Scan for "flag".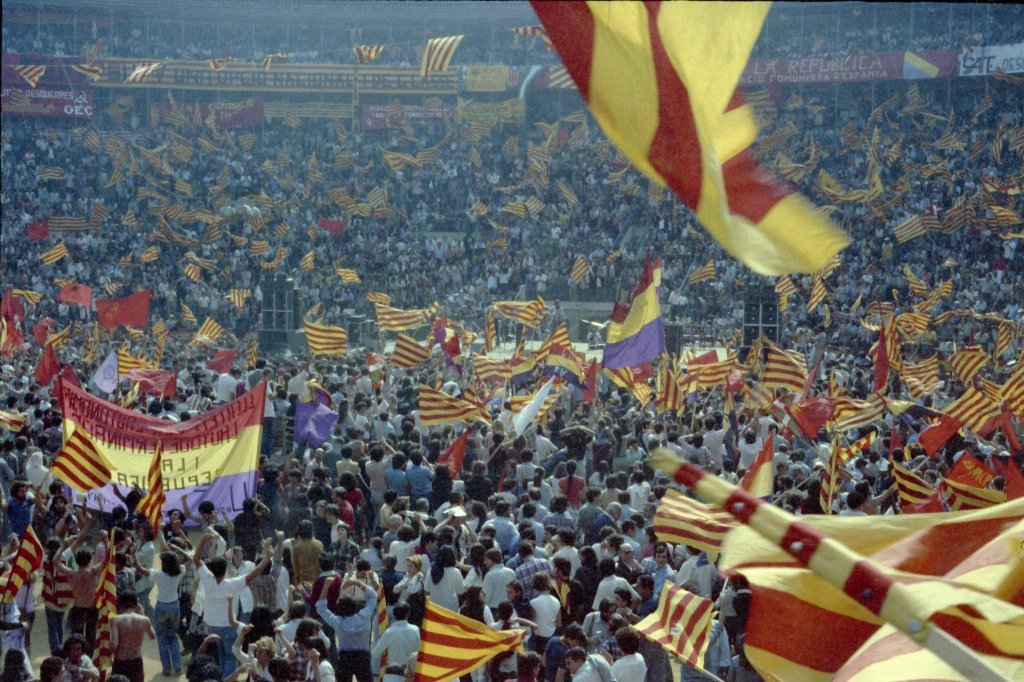
Scan result: 90,527,121,676.
